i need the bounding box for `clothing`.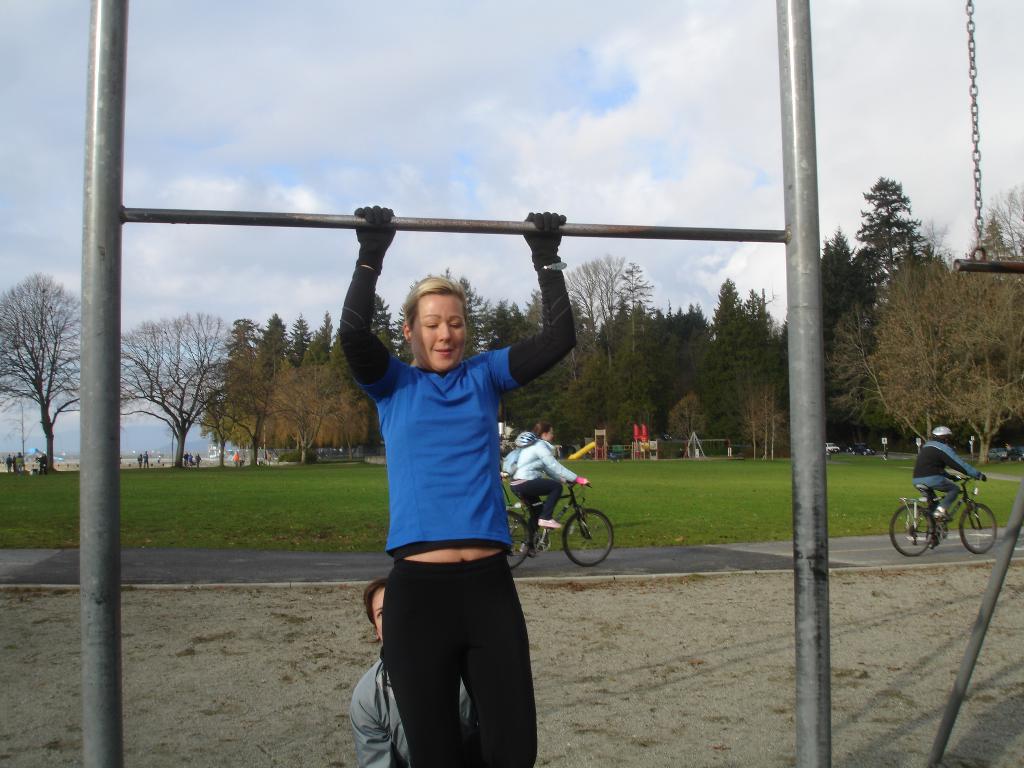
Here it is: l=340, t=196, r=574, b=556.
